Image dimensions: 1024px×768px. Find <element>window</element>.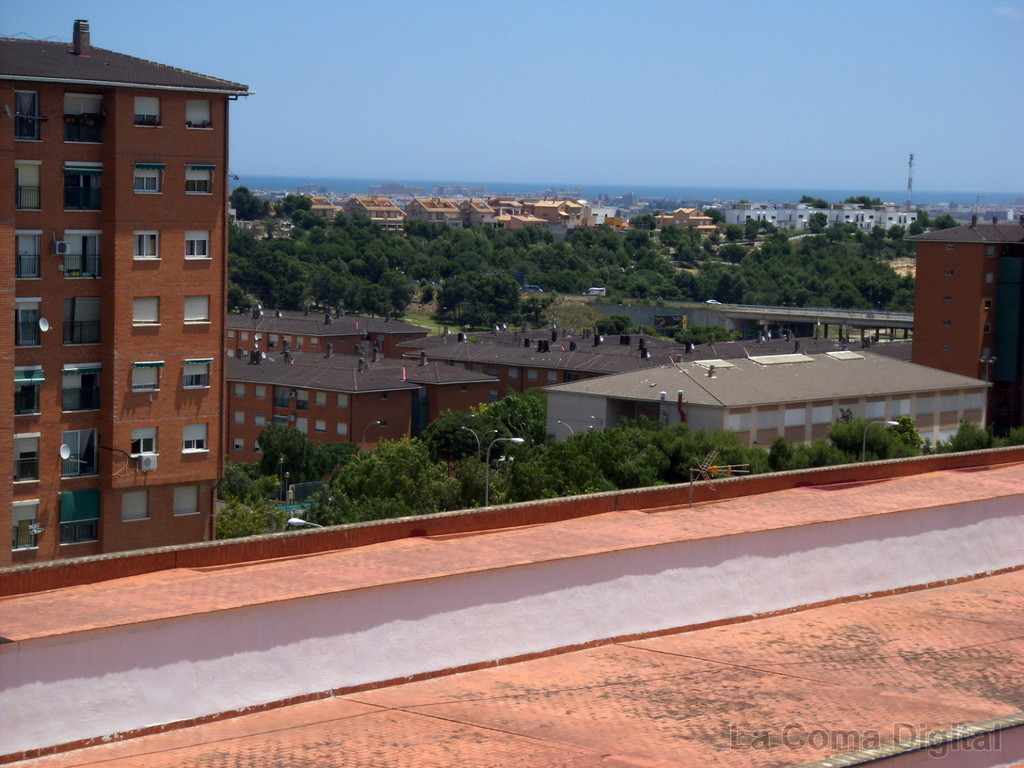
<bbox>17, 362, 46, 415</bbox>.
